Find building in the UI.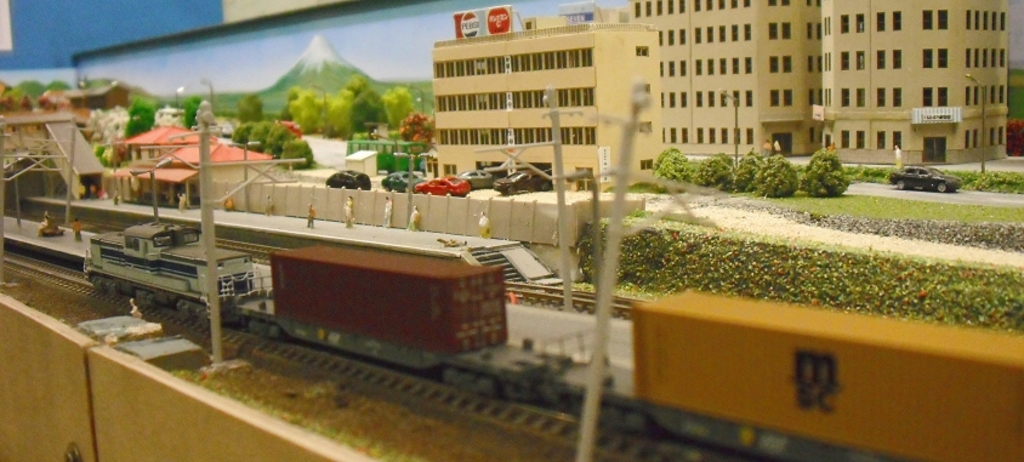
UI element at box=[107, 125, 272, 204].
